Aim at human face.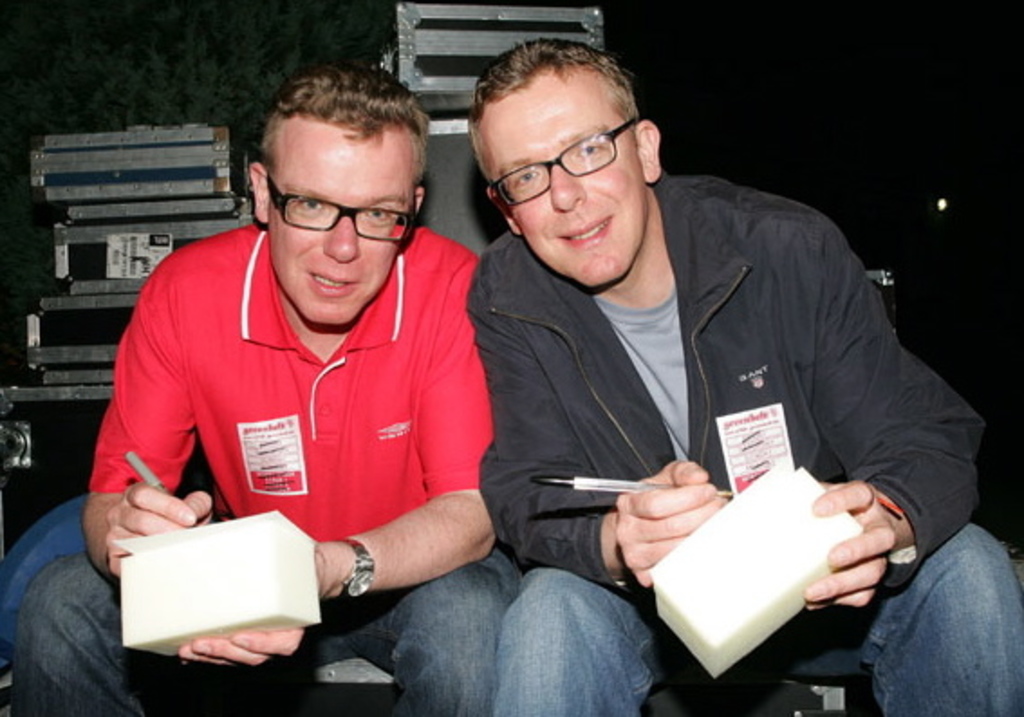
Aimed at [left=484, top=76, right=643, bottom=285].
